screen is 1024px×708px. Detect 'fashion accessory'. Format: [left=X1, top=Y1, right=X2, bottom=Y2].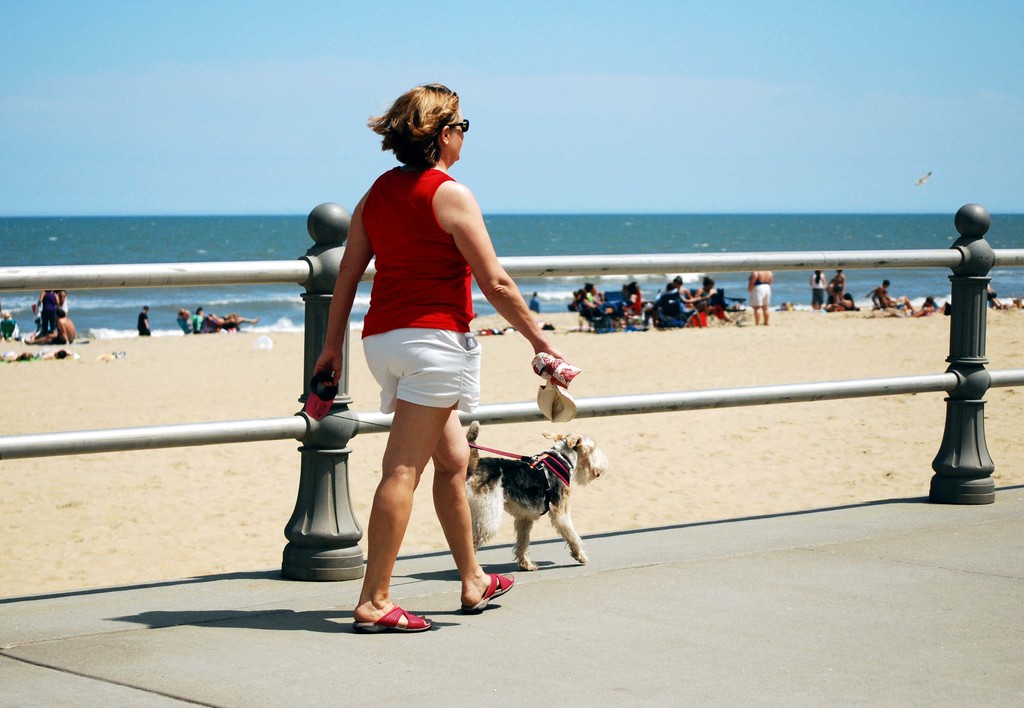
[left=457, top=570, right=519, bottom=613].
